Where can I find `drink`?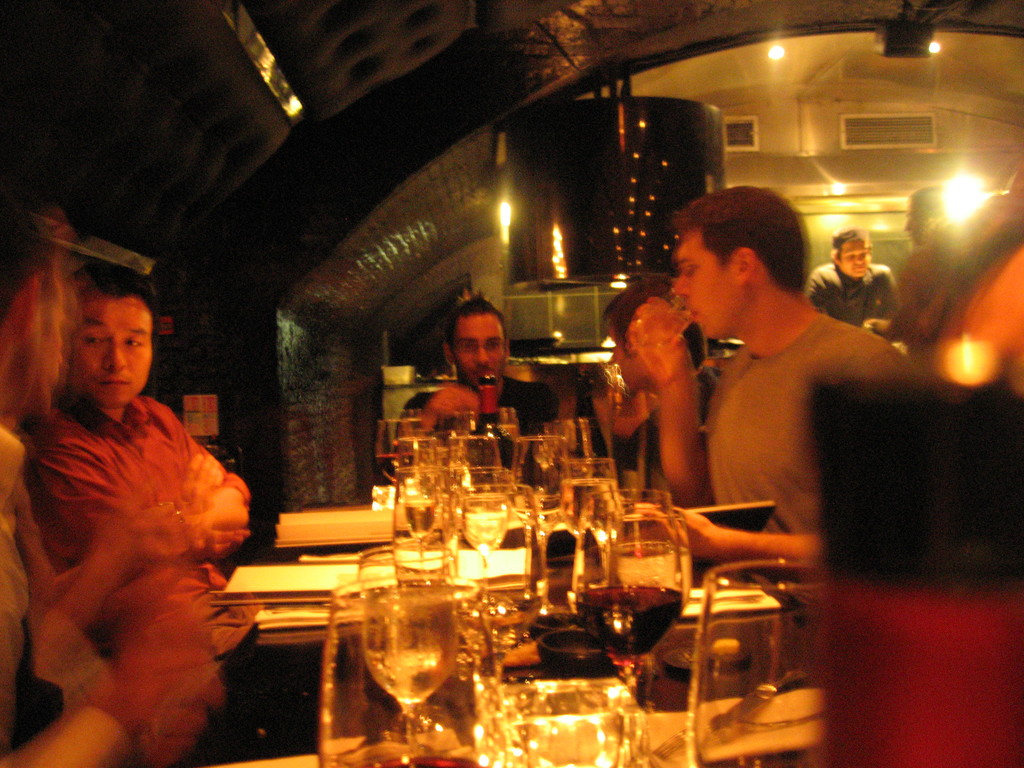
You can find it at box(403, 480, 442, 562).
